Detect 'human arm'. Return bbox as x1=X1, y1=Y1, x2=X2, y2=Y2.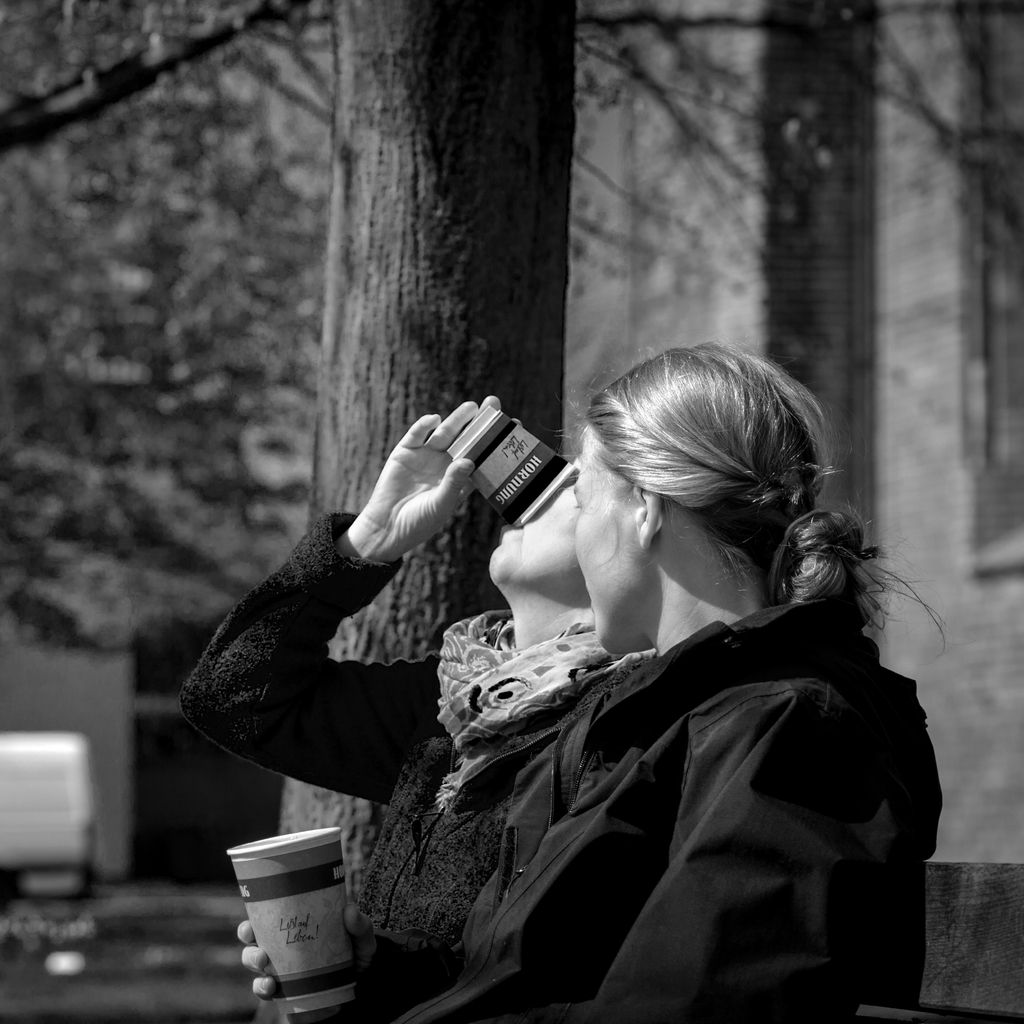
x1=193, y1=457, x2=518, y2=849.
